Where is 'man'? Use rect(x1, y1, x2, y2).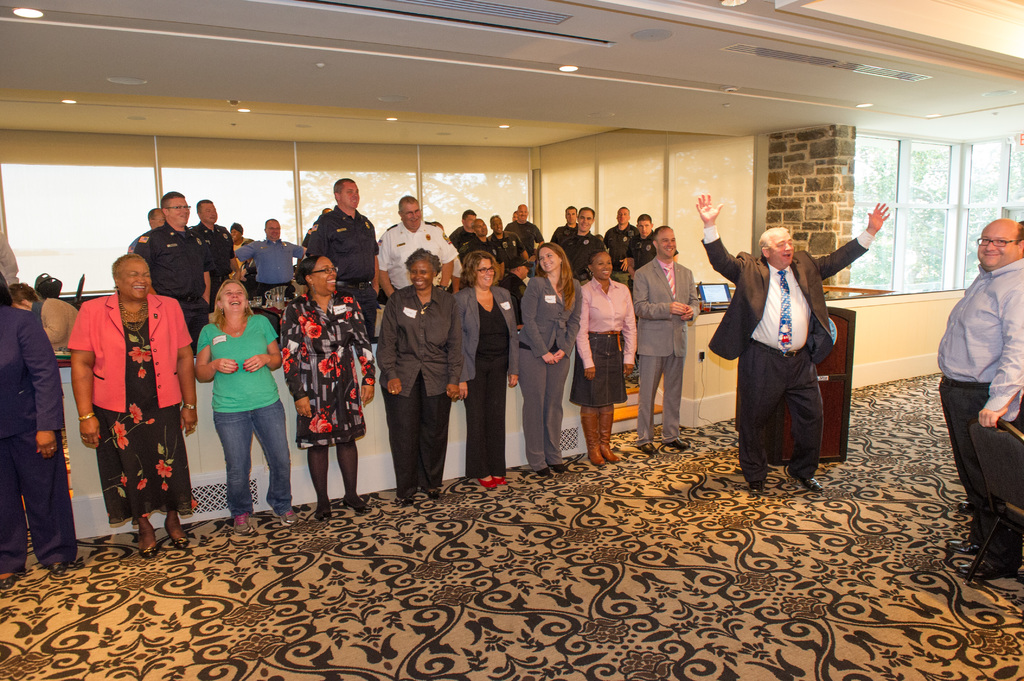
rect(302, 177, 382, 340).
